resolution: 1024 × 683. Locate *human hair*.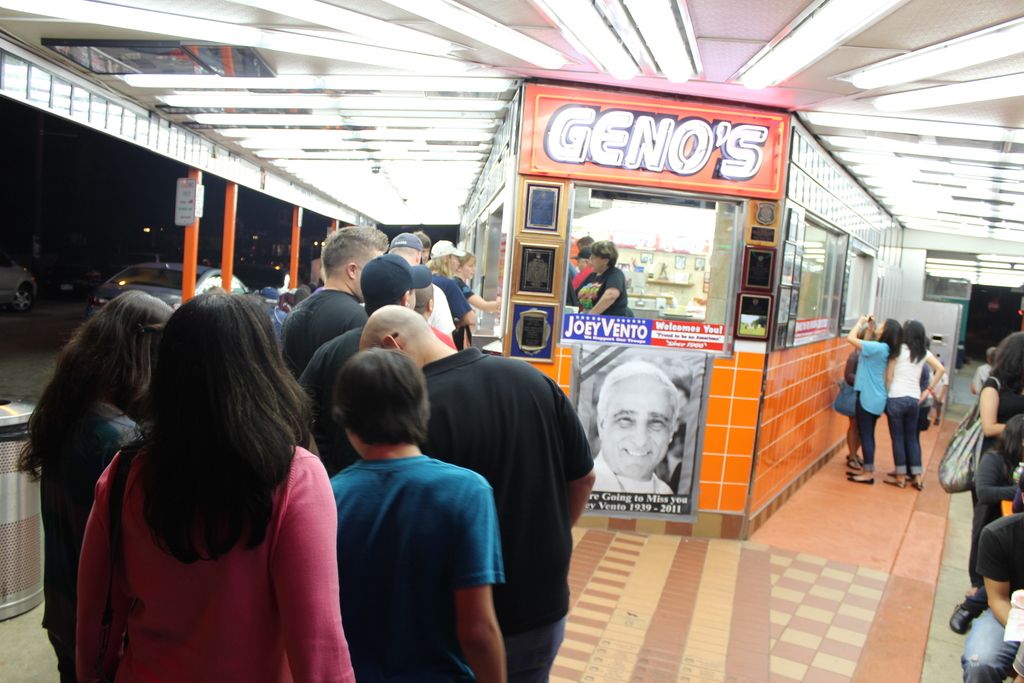
(left=319, top=222, right=394, bottom=272).
